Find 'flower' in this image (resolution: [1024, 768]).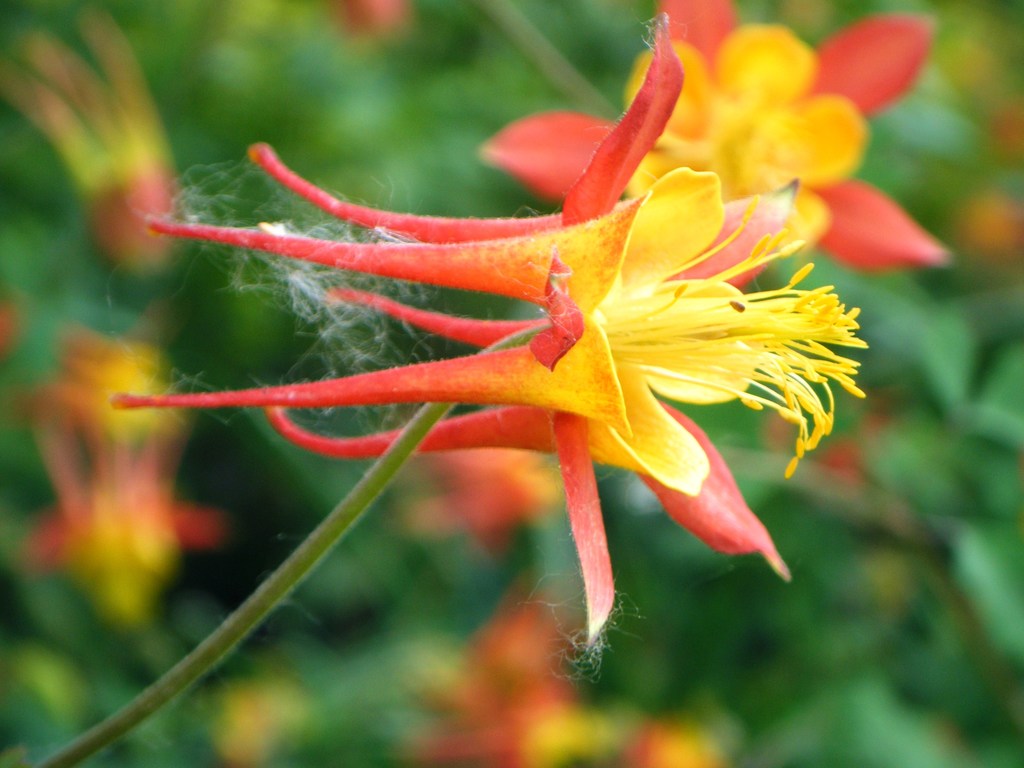
(333, 0, 410, 45).
